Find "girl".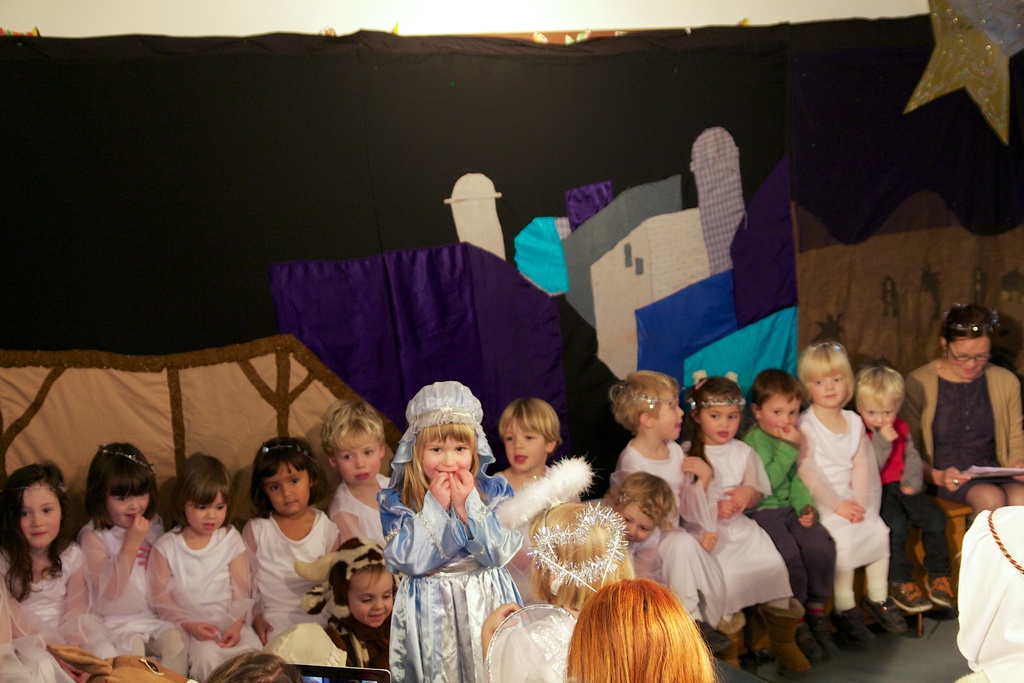
rect(144, 451, 262, 682).
